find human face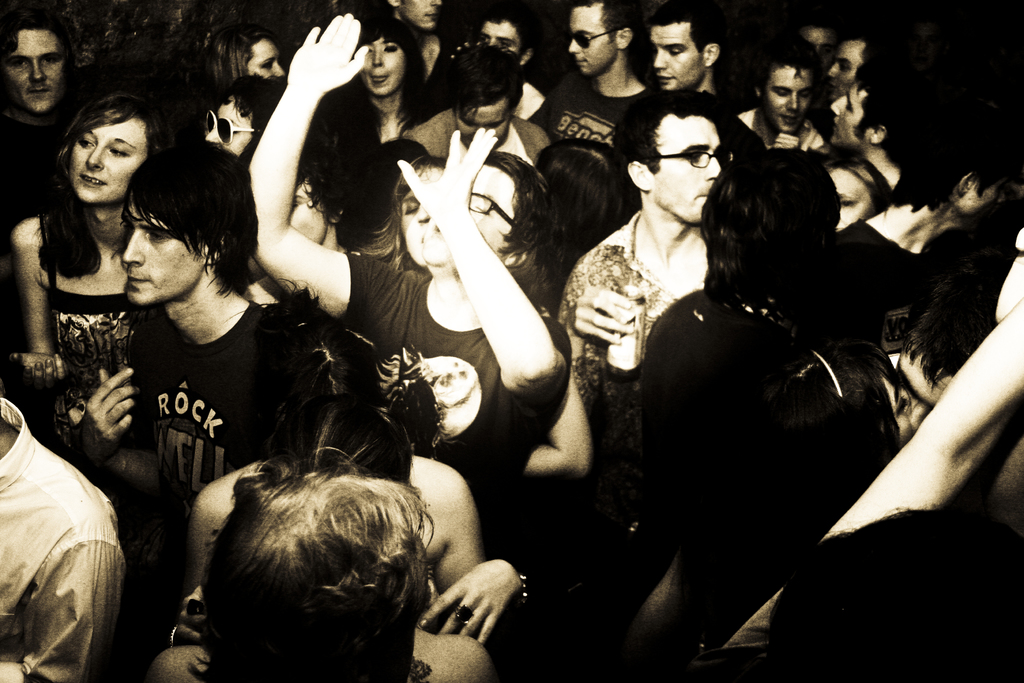
bbox=(458, 106, 507, 152)
